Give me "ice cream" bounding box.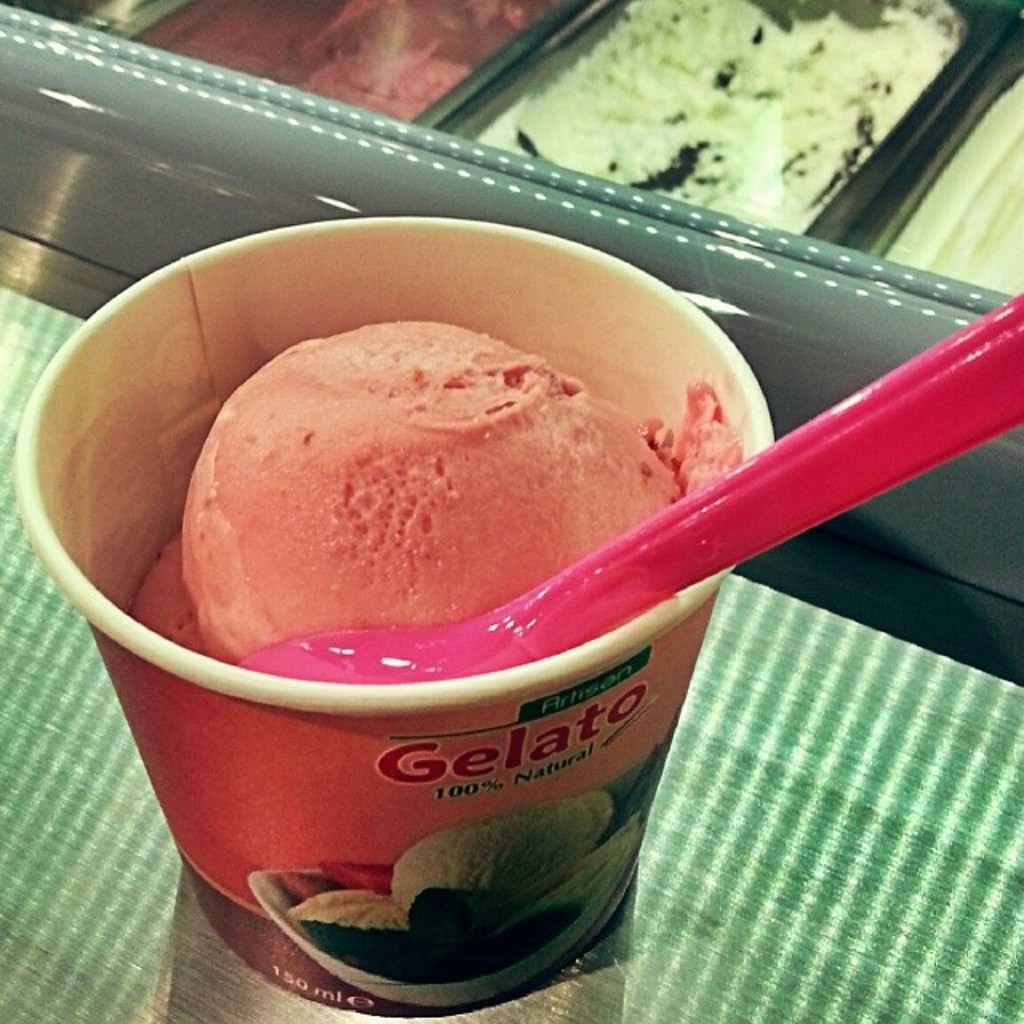
(x1=478, y1=0, x2=966, y2=235).
